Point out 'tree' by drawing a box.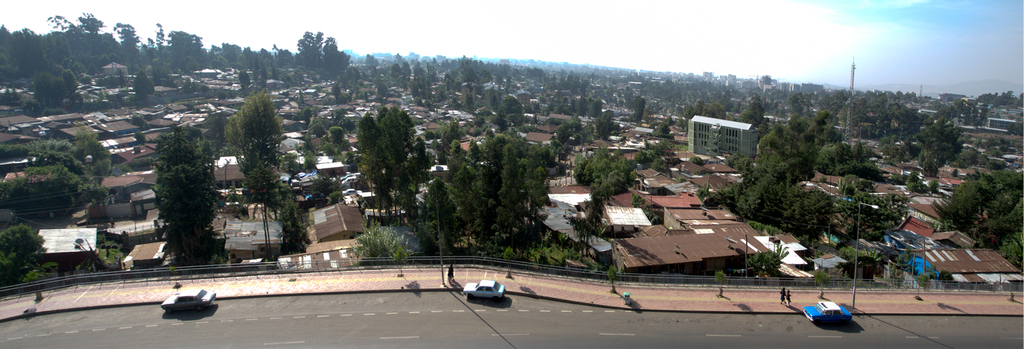
box(563, 201, 601, 260).
